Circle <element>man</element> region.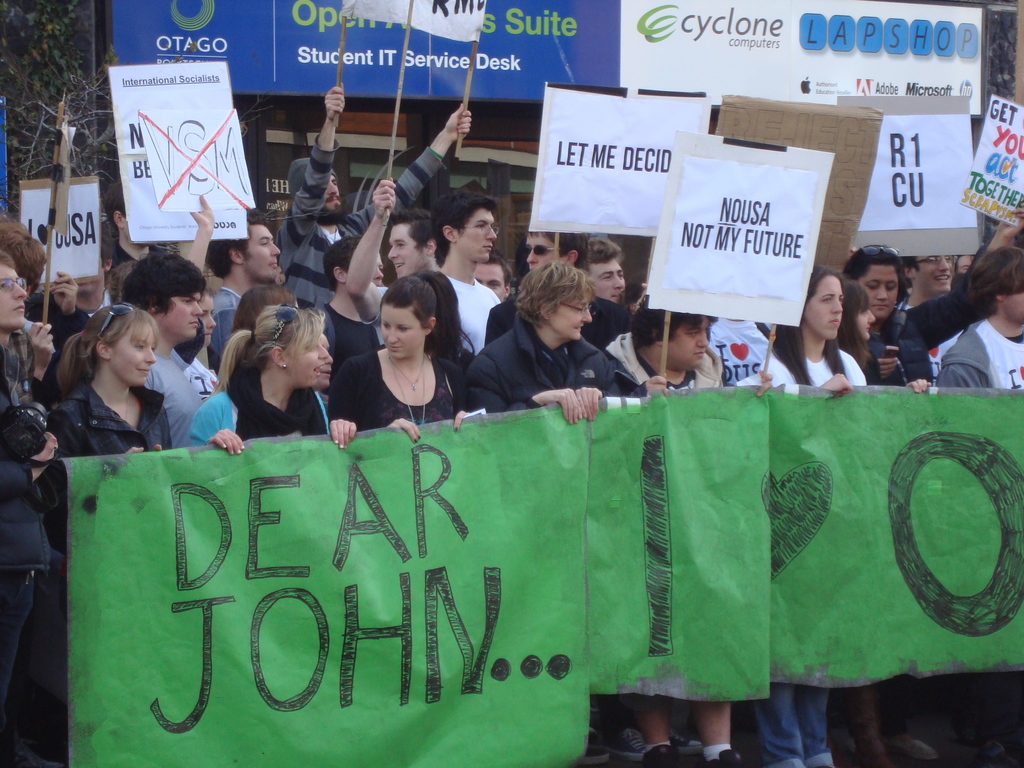
Region: bbox=(117, 252, 219, 448).
